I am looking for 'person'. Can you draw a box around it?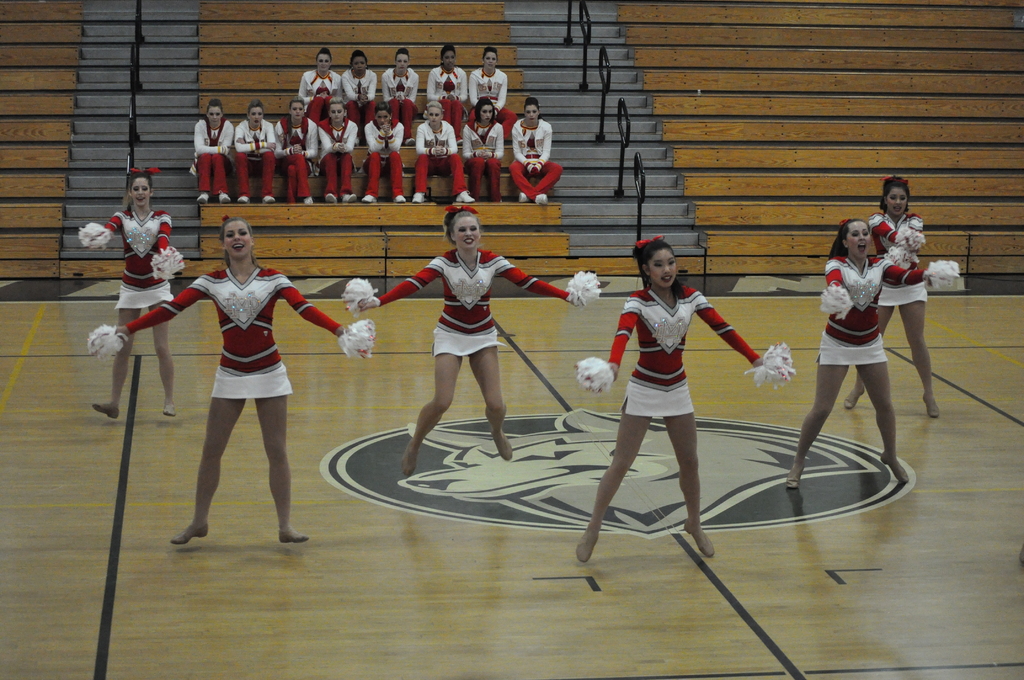
Sure, the bounding box is {"left": 426, "top": 44, "right": 467, "bottom": 145}.
